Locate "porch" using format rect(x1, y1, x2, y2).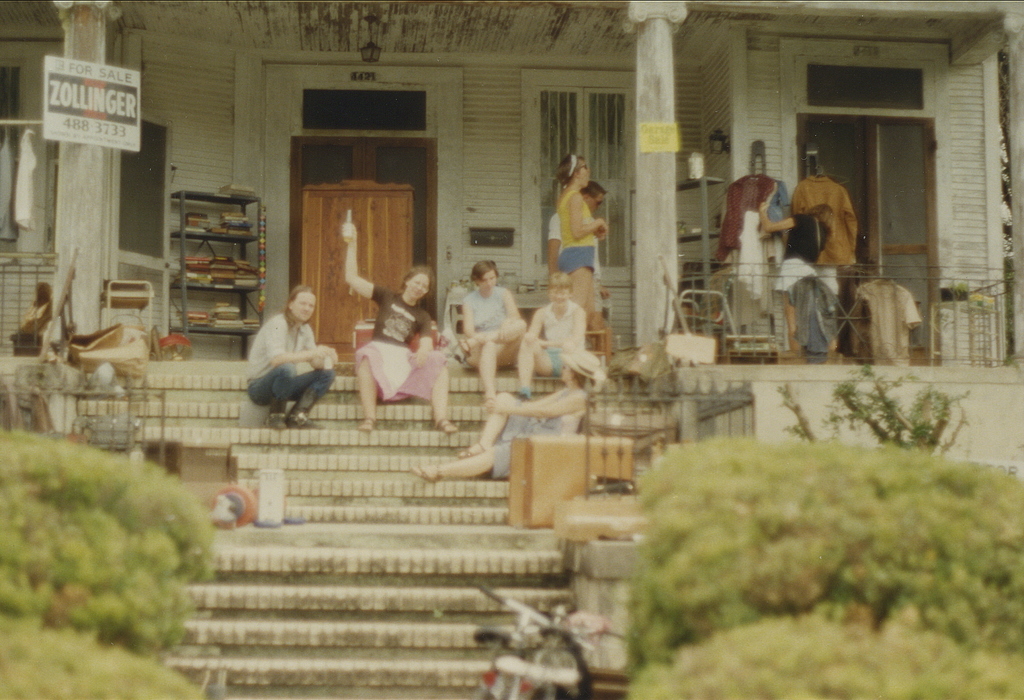
rect(2, 326, 1023, 699).
